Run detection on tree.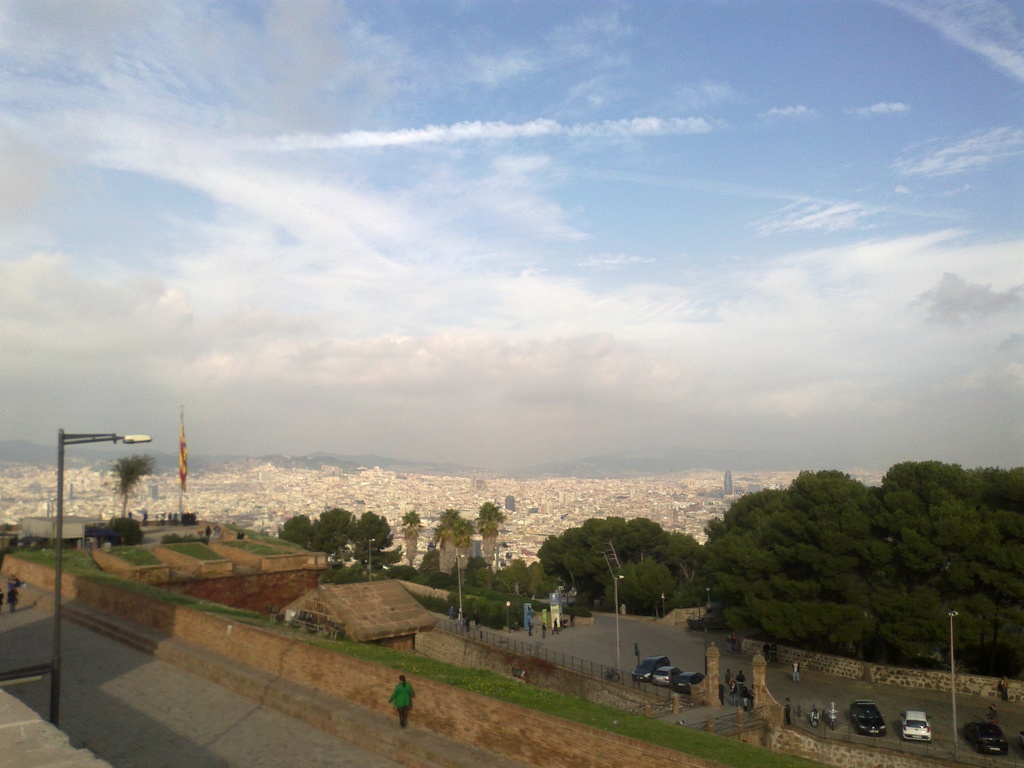
Result: [x1=273, y1=508, x2=316, y2=549].
